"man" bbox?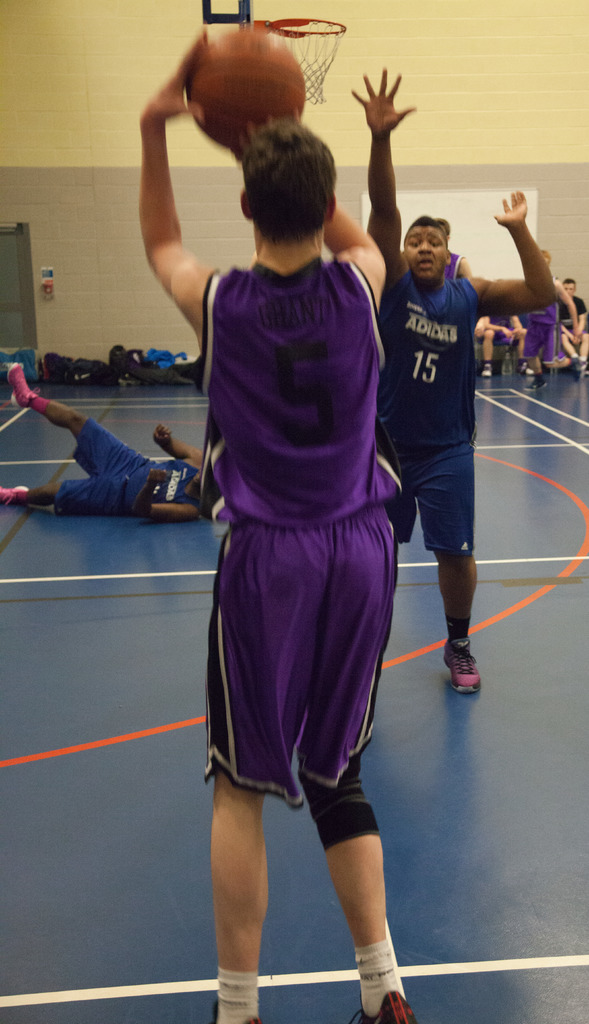
<box>138,16,407,1023</box>
